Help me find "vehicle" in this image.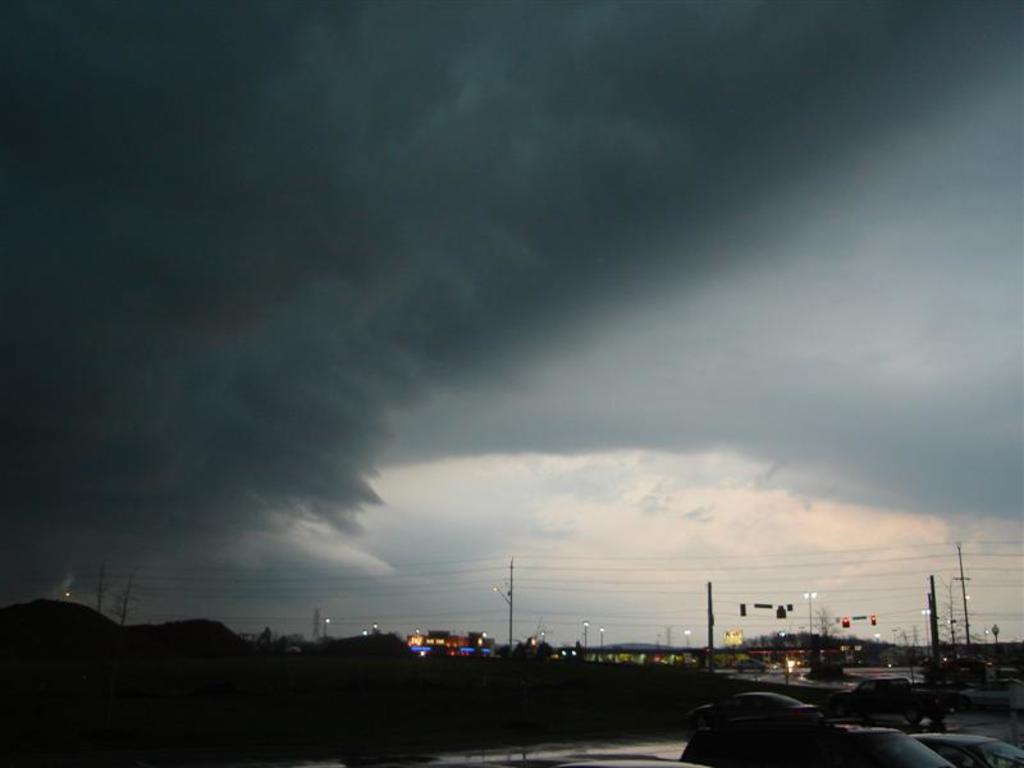
Found it: [896,730,1023,767].
